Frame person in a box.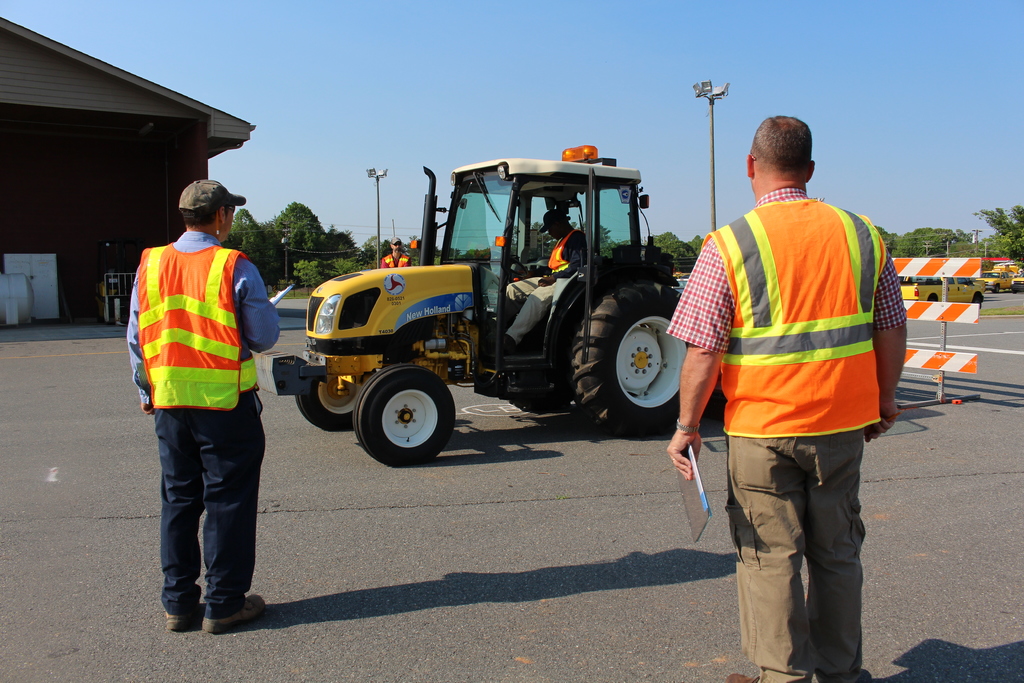
bbox=(124, 177, 282, 634).
